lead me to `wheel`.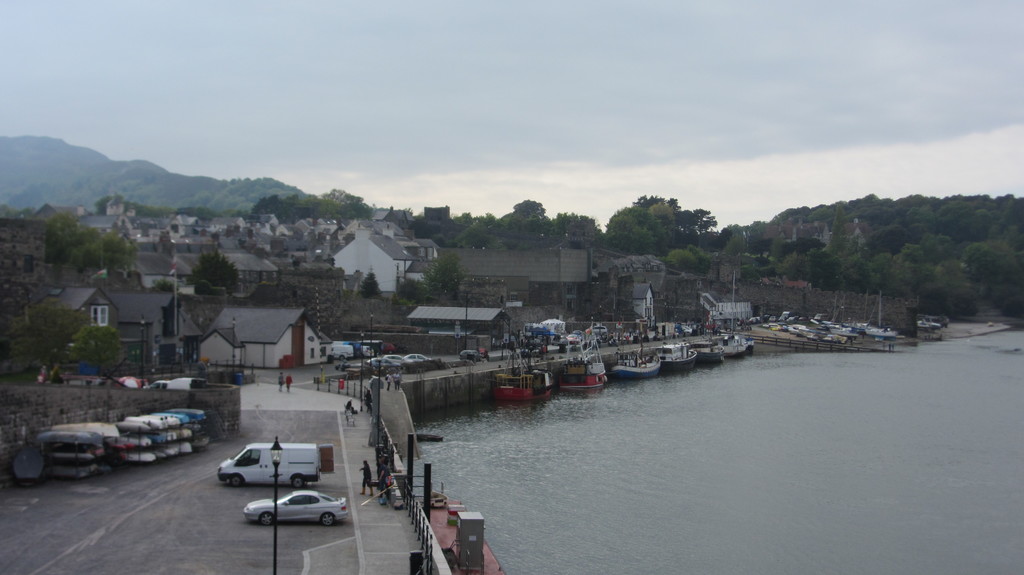
Lead to <bbox>259, 514, 274, 529</bbox>.
